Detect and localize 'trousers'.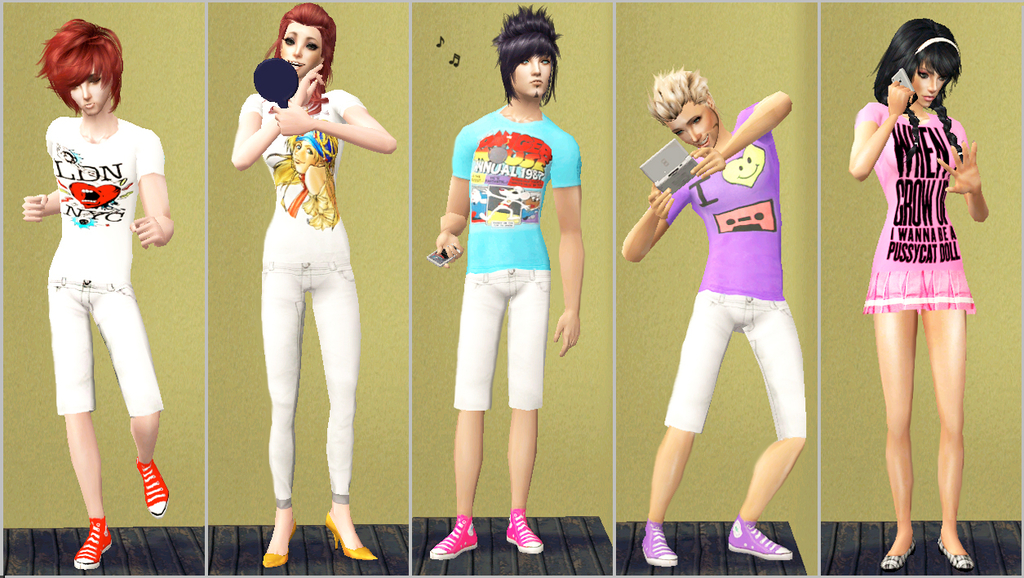
Localized at [257, 255, 363, 499].
